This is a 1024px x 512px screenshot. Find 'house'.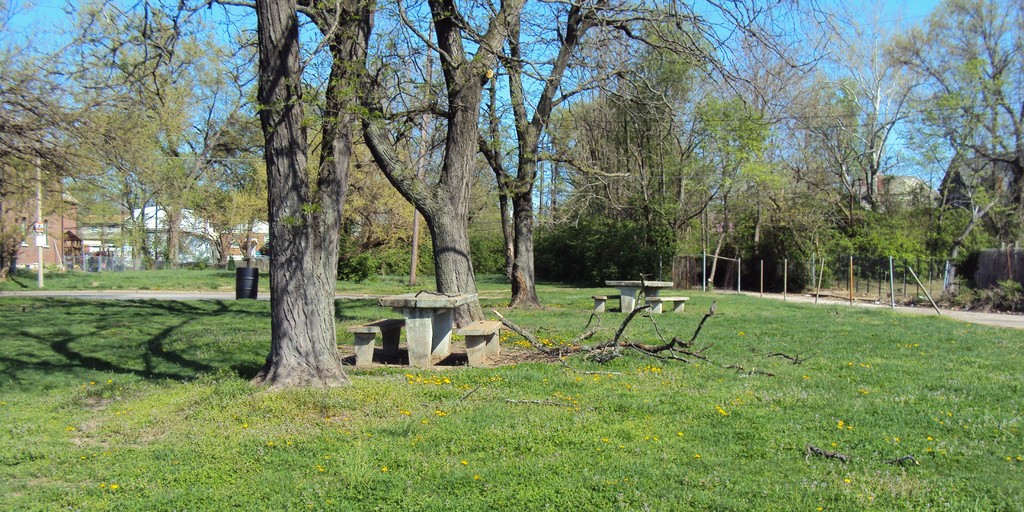
Bounding box: 931, 145, 1023, 294.
